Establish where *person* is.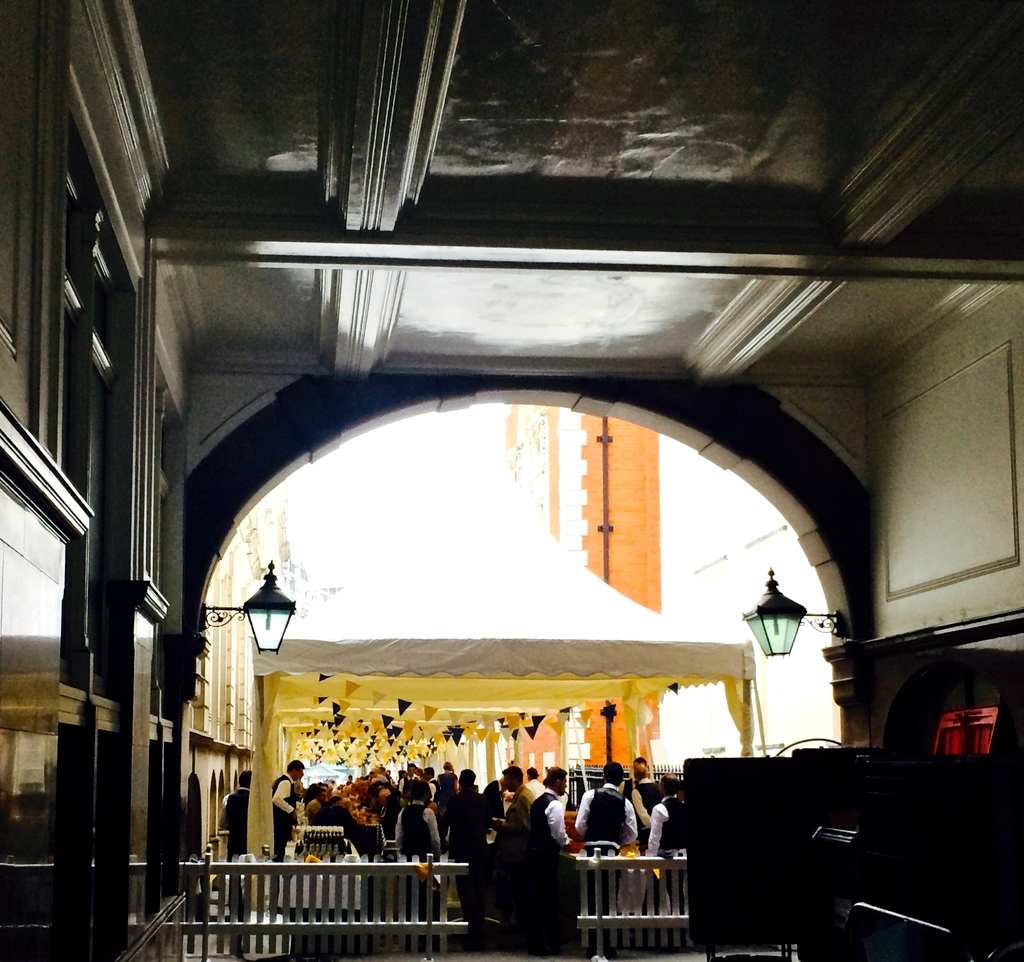
Established at pyautogui.locateOnScreen(647, 778, 691, 950).
